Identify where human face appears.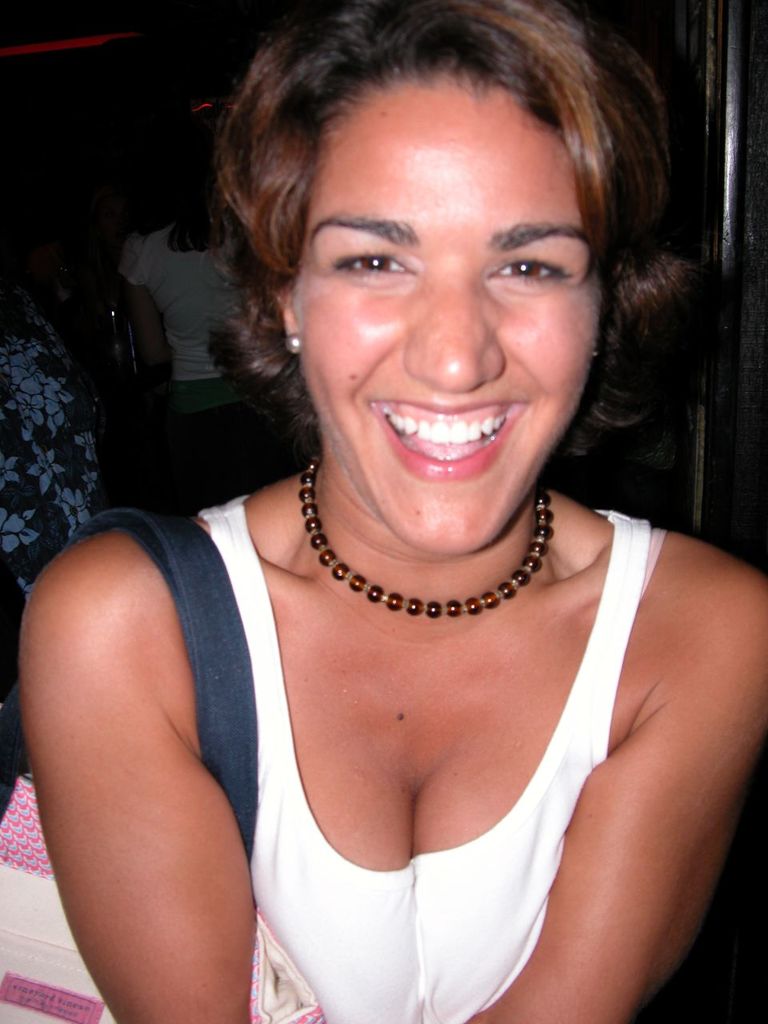
Appears at pyautogui.locateOnScreen(303, 66, 606, 554).
